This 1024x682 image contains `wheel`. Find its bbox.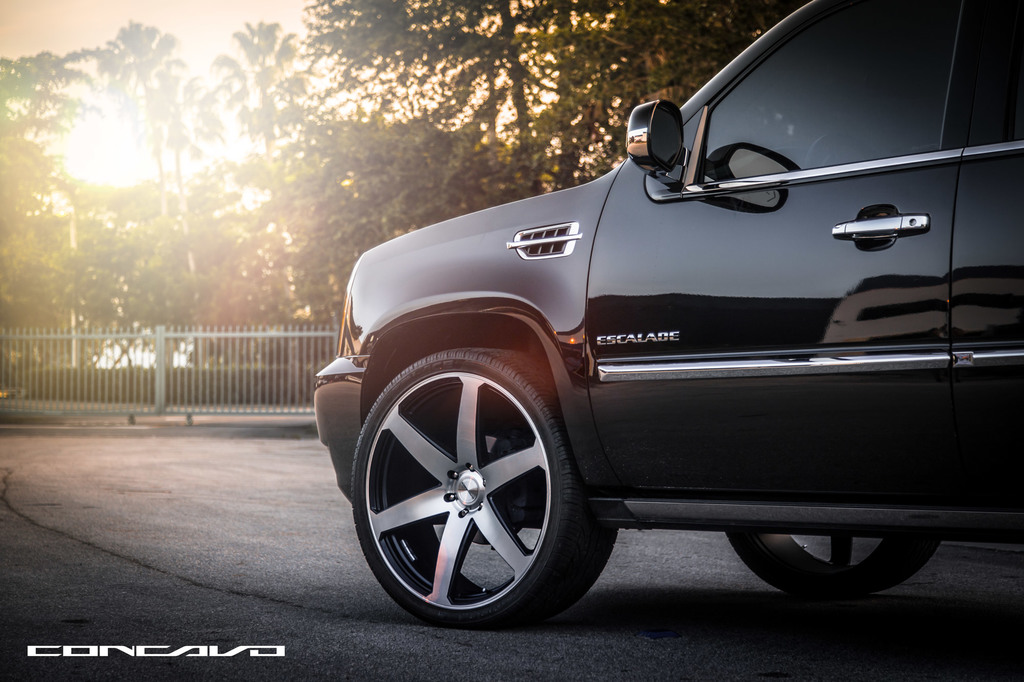
349,348,658,614.
